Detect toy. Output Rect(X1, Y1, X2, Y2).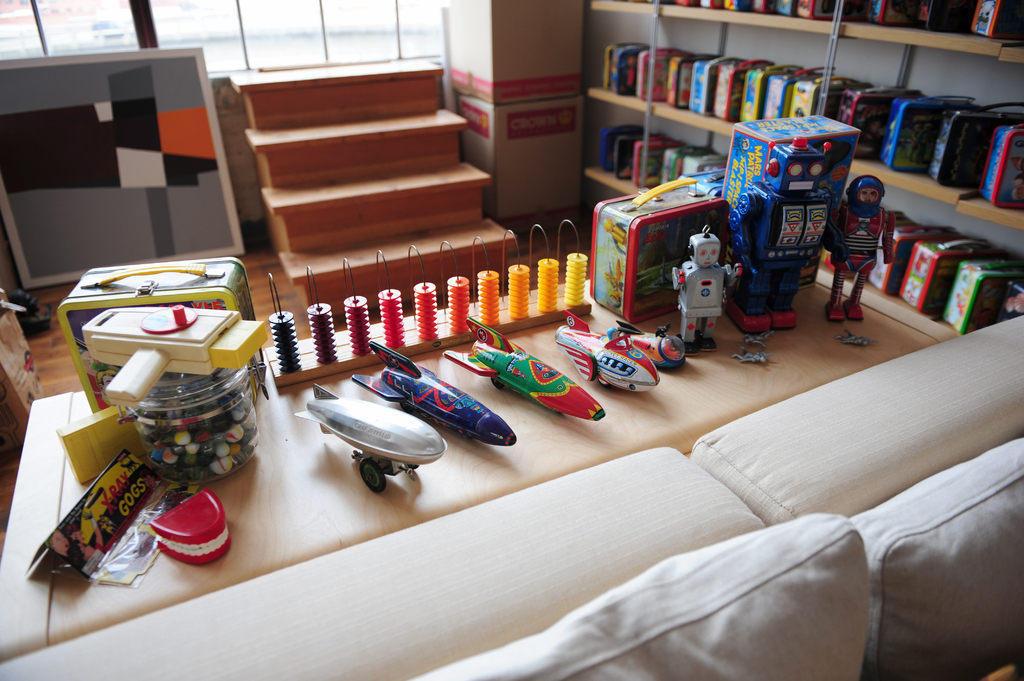
Rect(293, 382, 447, 496).
